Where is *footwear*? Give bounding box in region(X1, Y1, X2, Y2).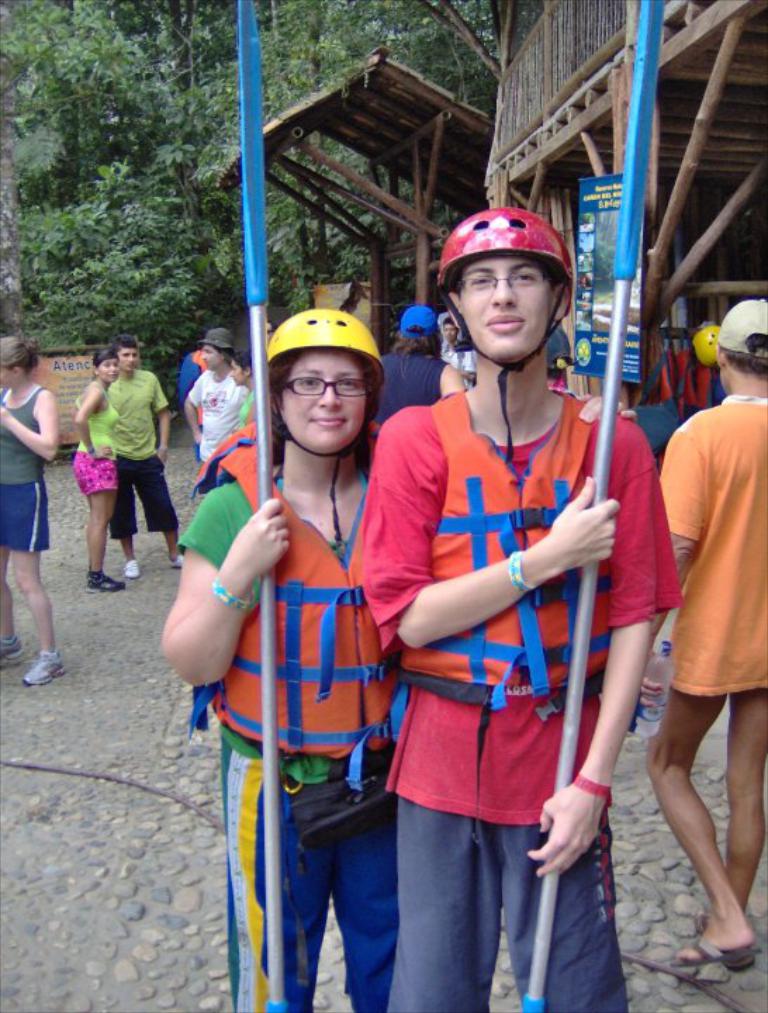
region(670, 934, 760, 976).
